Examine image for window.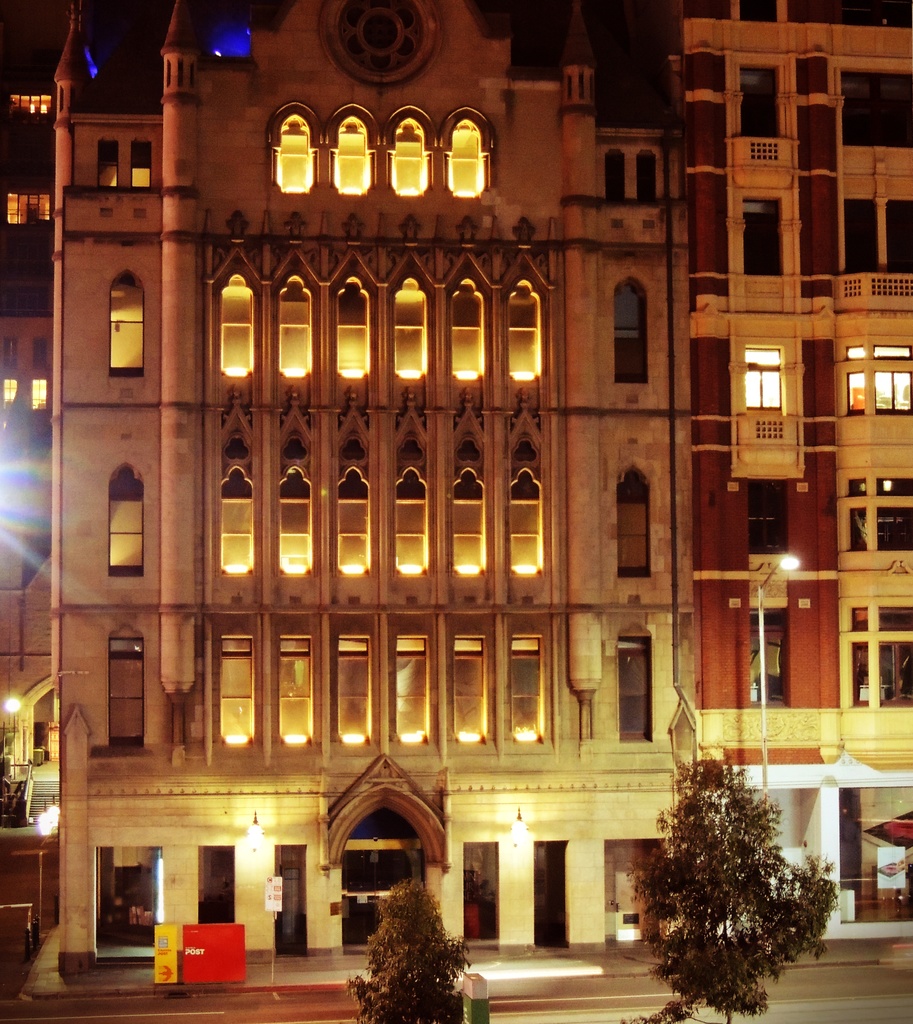
Examination result: <bbox>511, 288, 539, 374</bbox>.
